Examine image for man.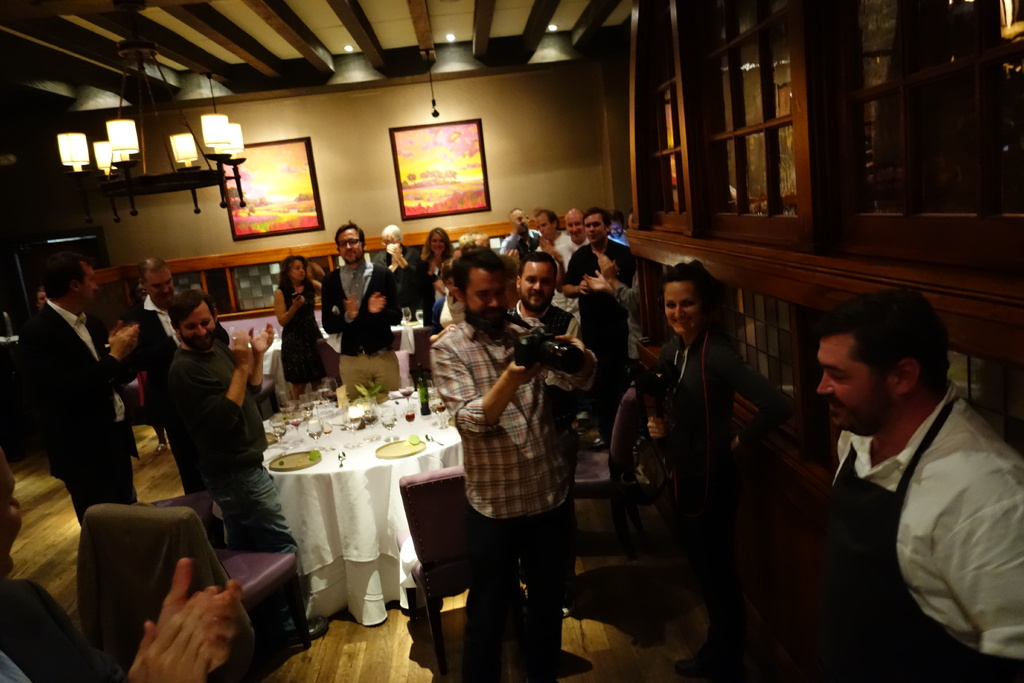
Examination result: pyautogui.locateOnScreen(118, 258, 227, 427).
